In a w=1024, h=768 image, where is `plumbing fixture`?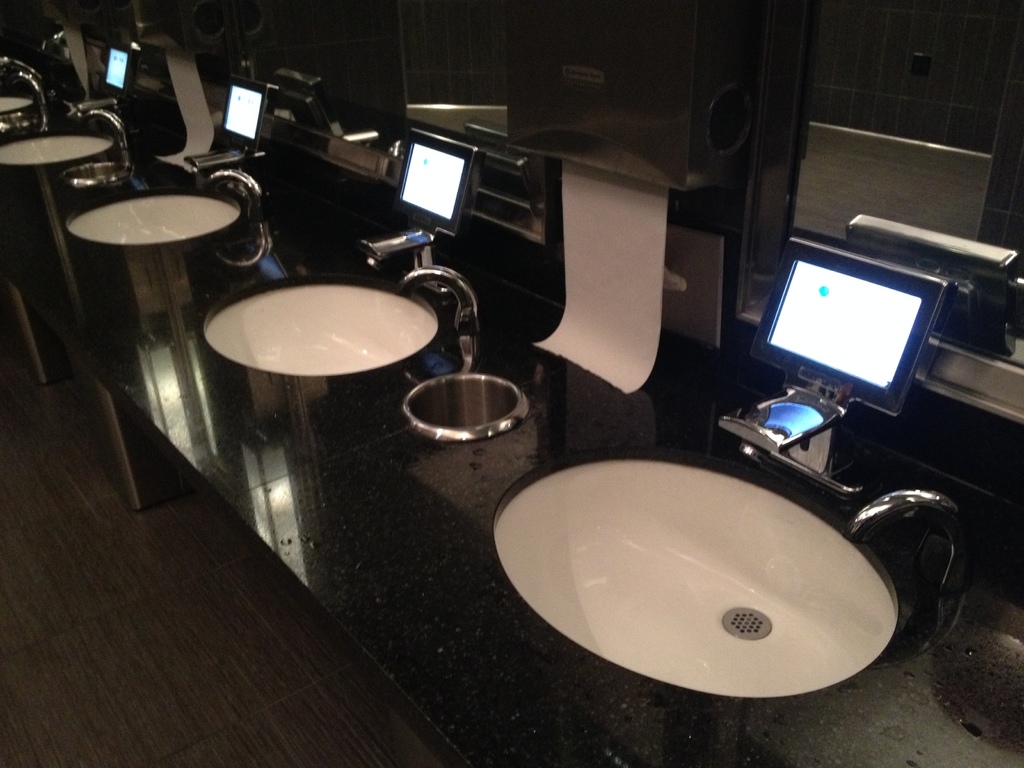
<box>366,227,441,291</box>.
